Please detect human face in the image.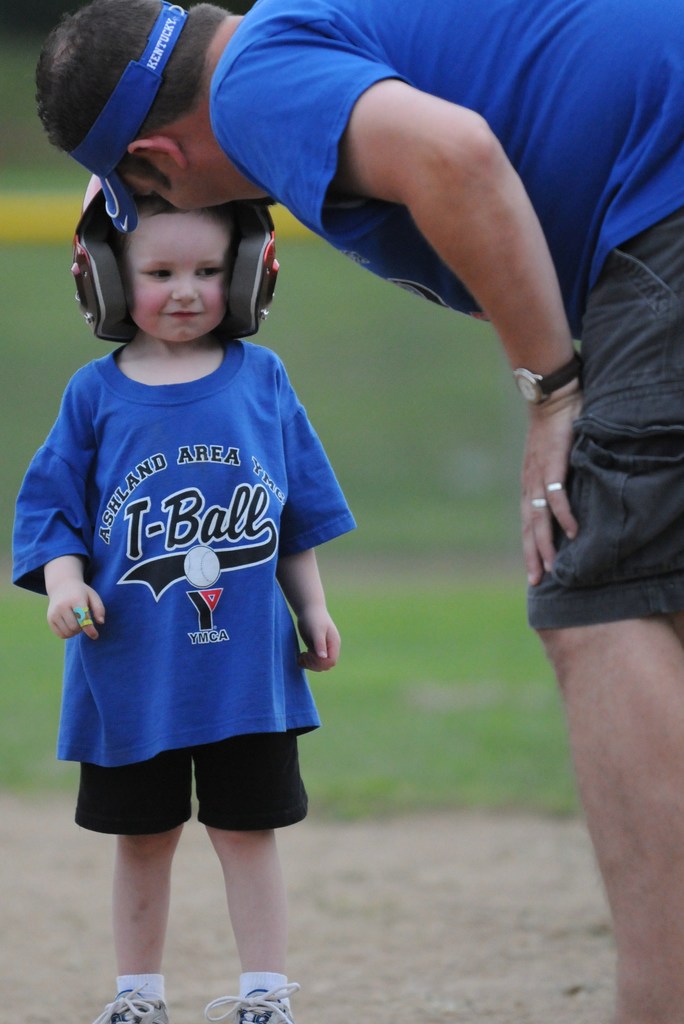
rect(125, 159, 270, 214).
